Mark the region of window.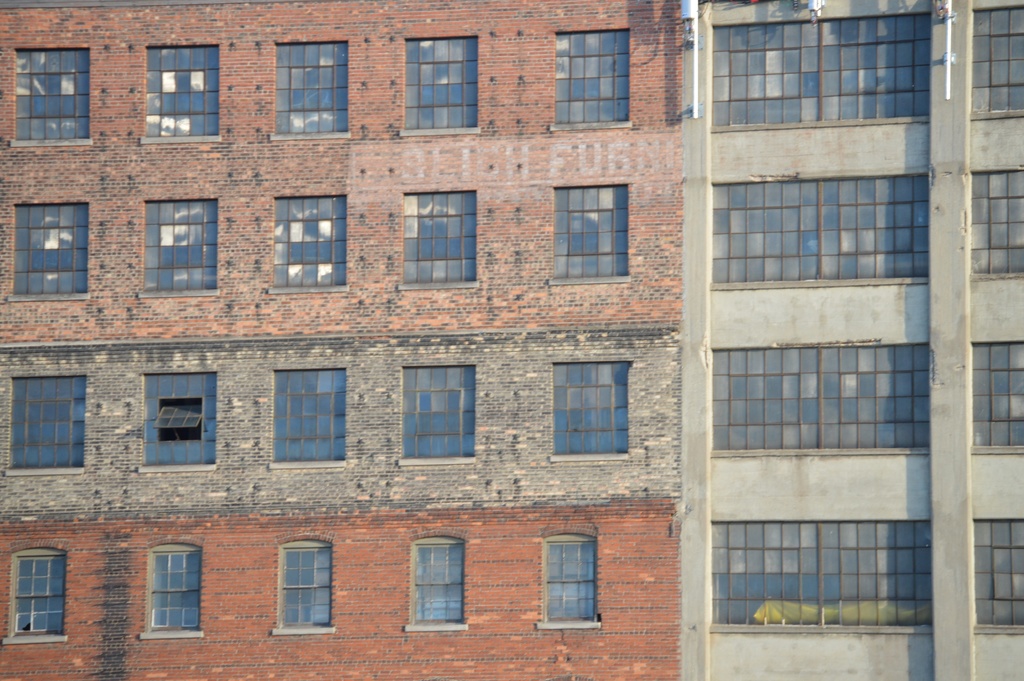
Region: [x1=143, y1=42, x2=220, y2=141].
